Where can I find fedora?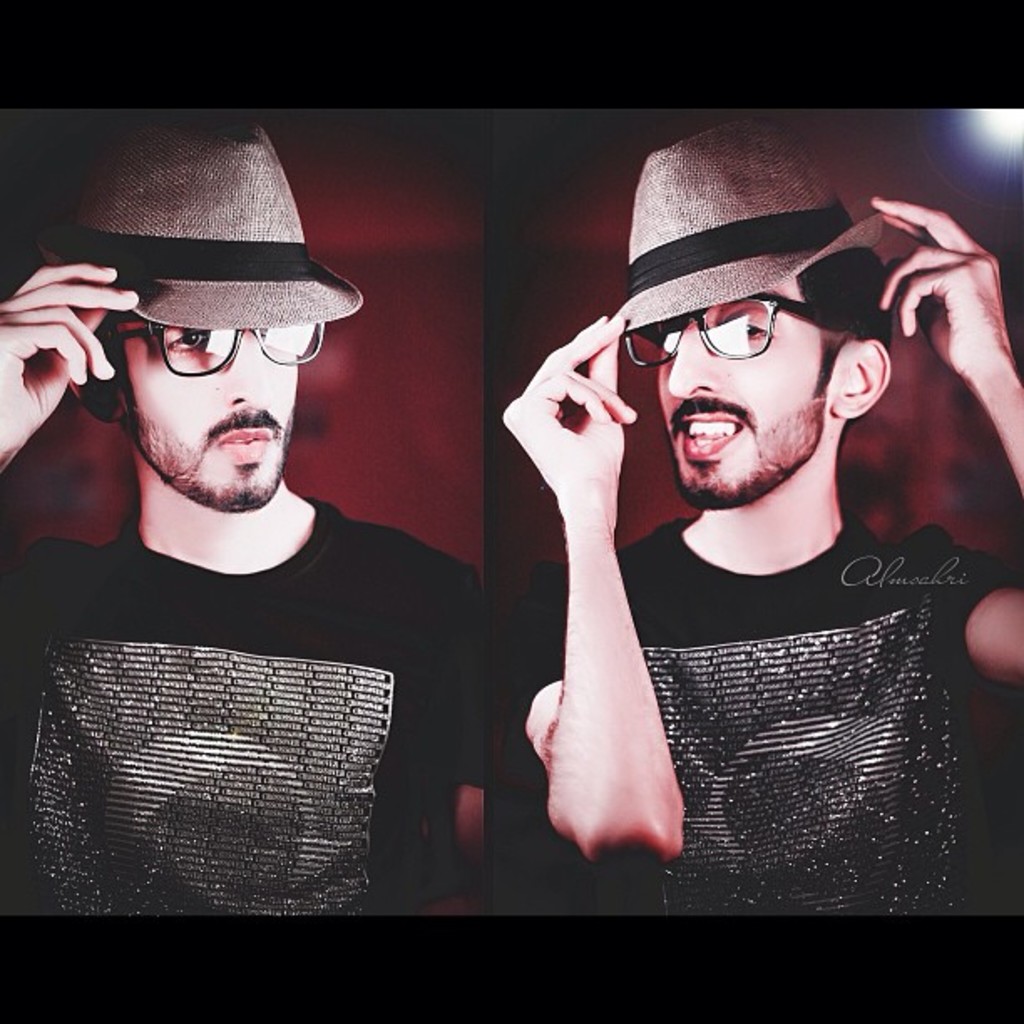
You can find it at [35, 134, 360, 330].
